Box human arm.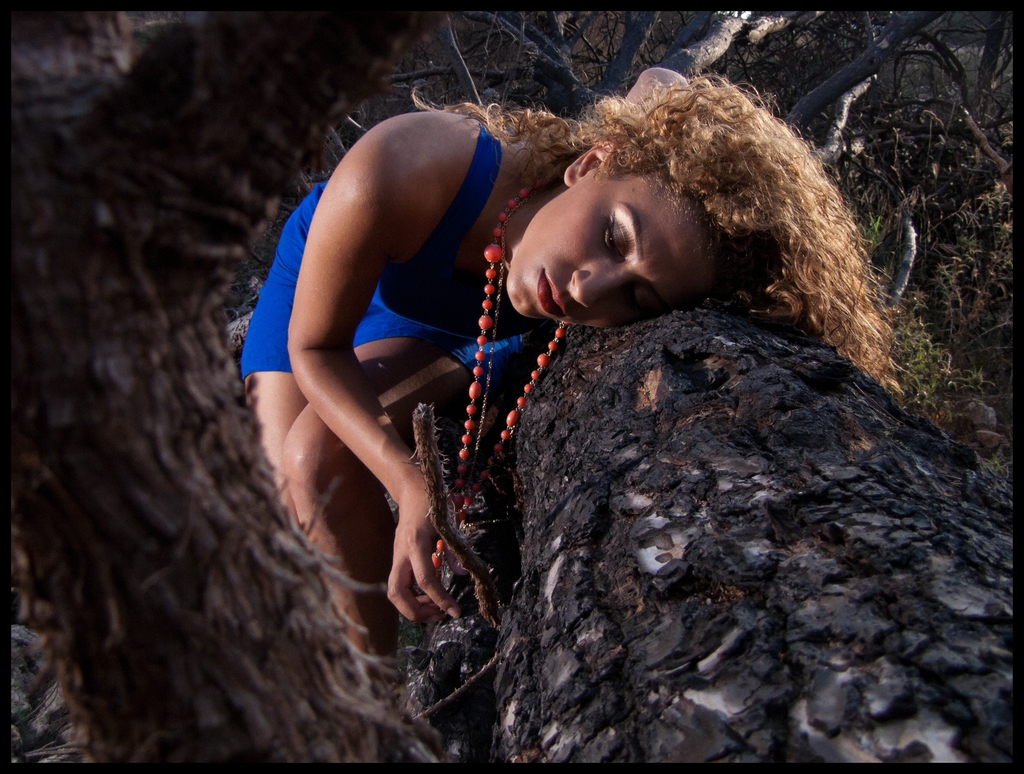
266:160:451:568.
